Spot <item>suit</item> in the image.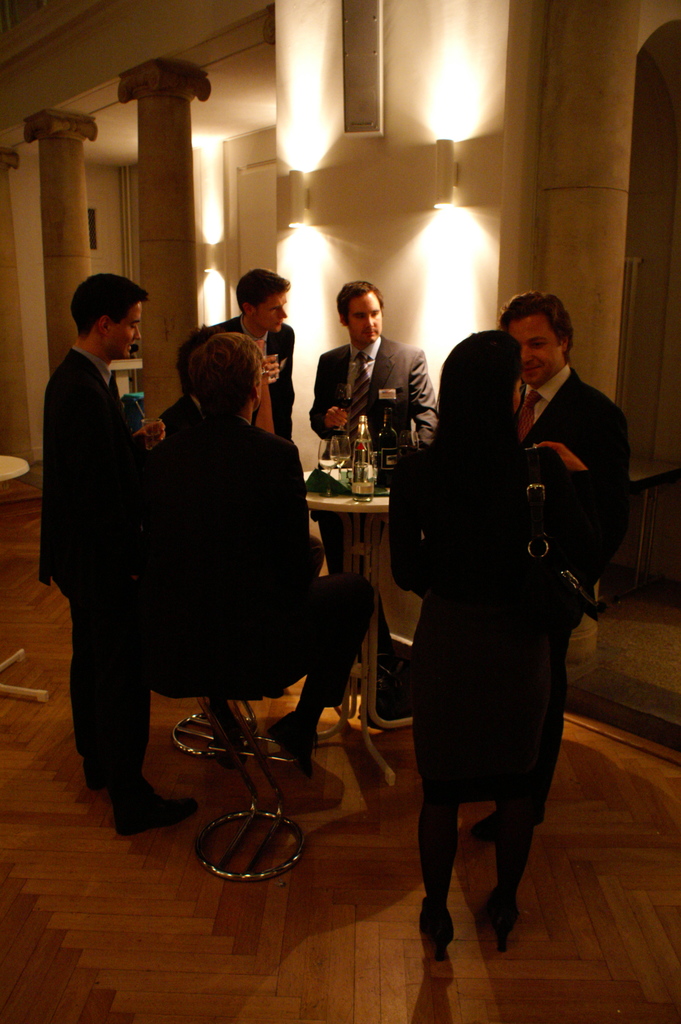
<item>suit</item> found at box(496, 323, 641, 636).
